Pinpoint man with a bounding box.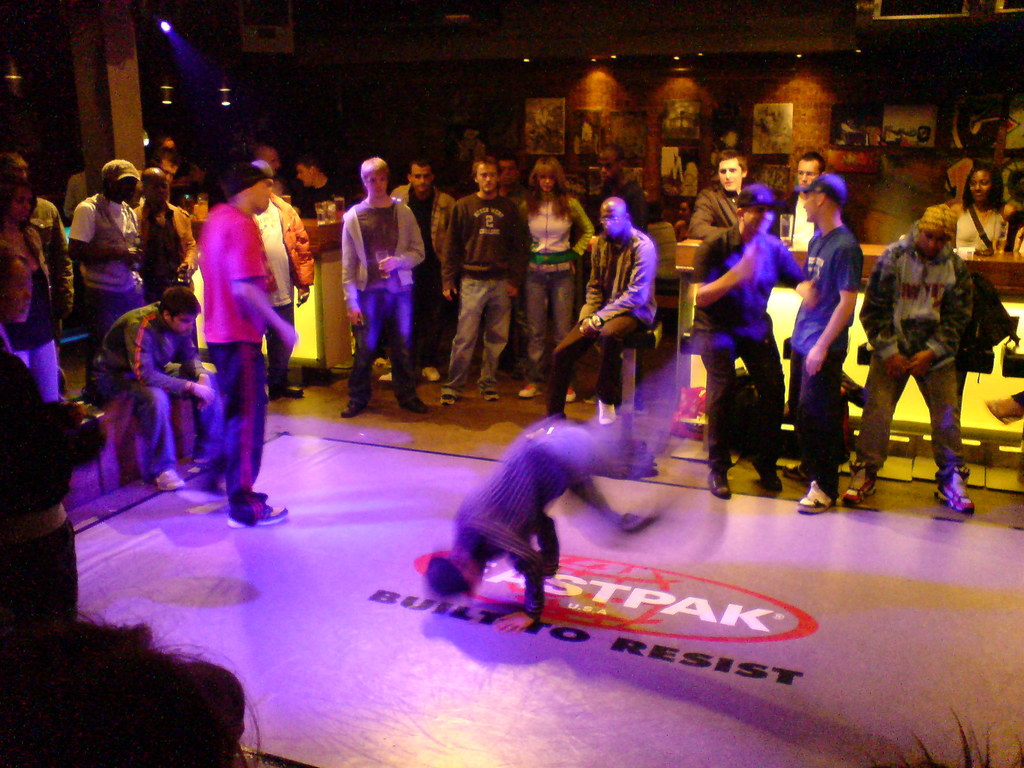
box(70, 171, 83, 219).
